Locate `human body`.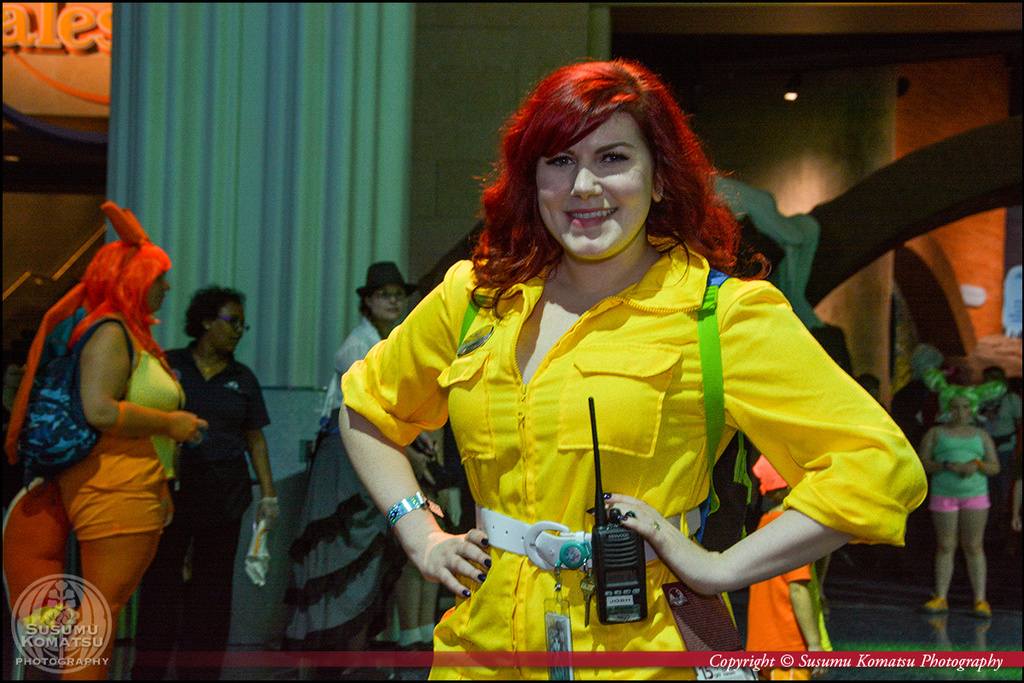
Bounding box: region(978, 393, 1023, 532).
